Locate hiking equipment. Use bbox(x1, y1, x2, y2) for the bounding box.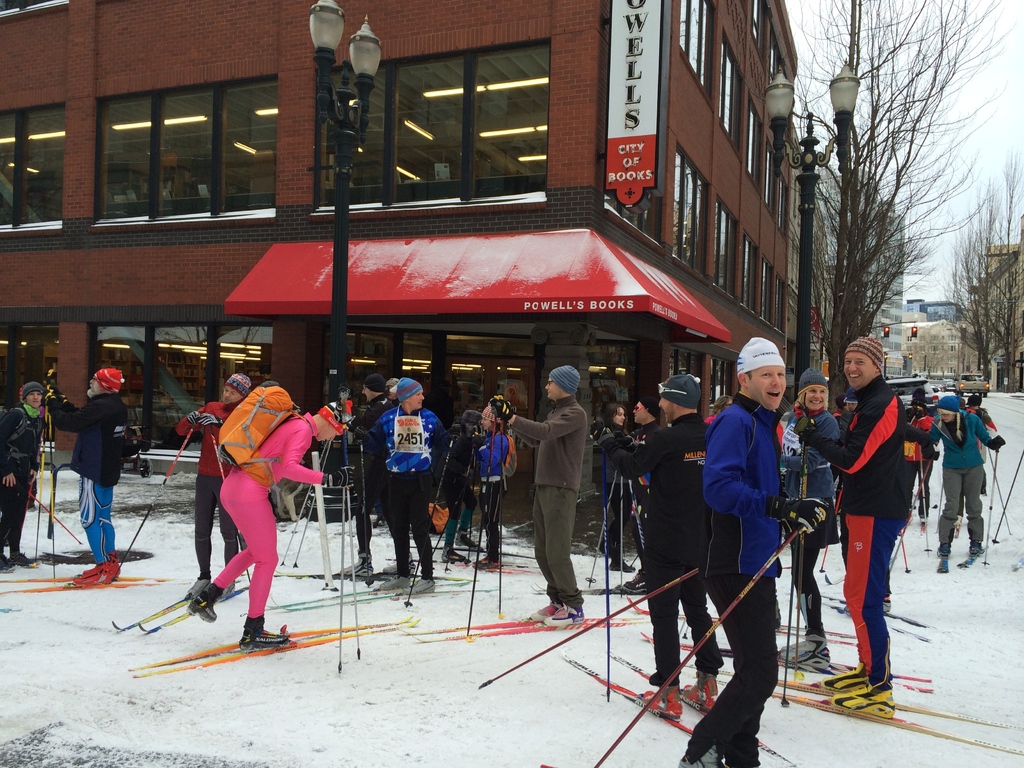
bbox(48, 390, 62, 585).
